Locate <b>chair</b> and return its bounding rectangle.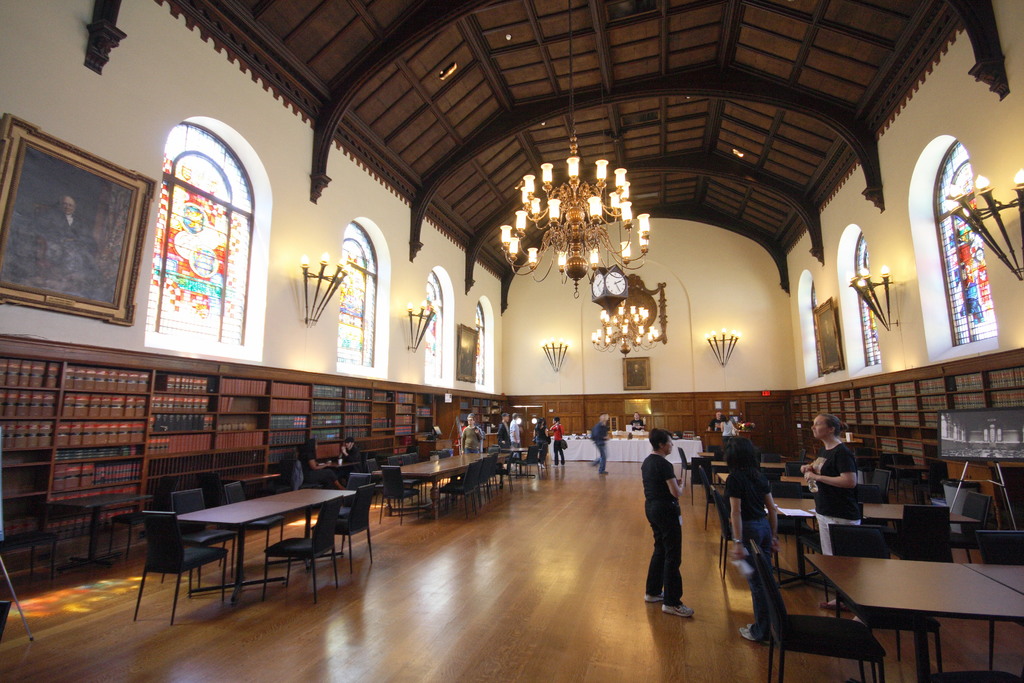
bbox=[219, 476, 273, 568].
